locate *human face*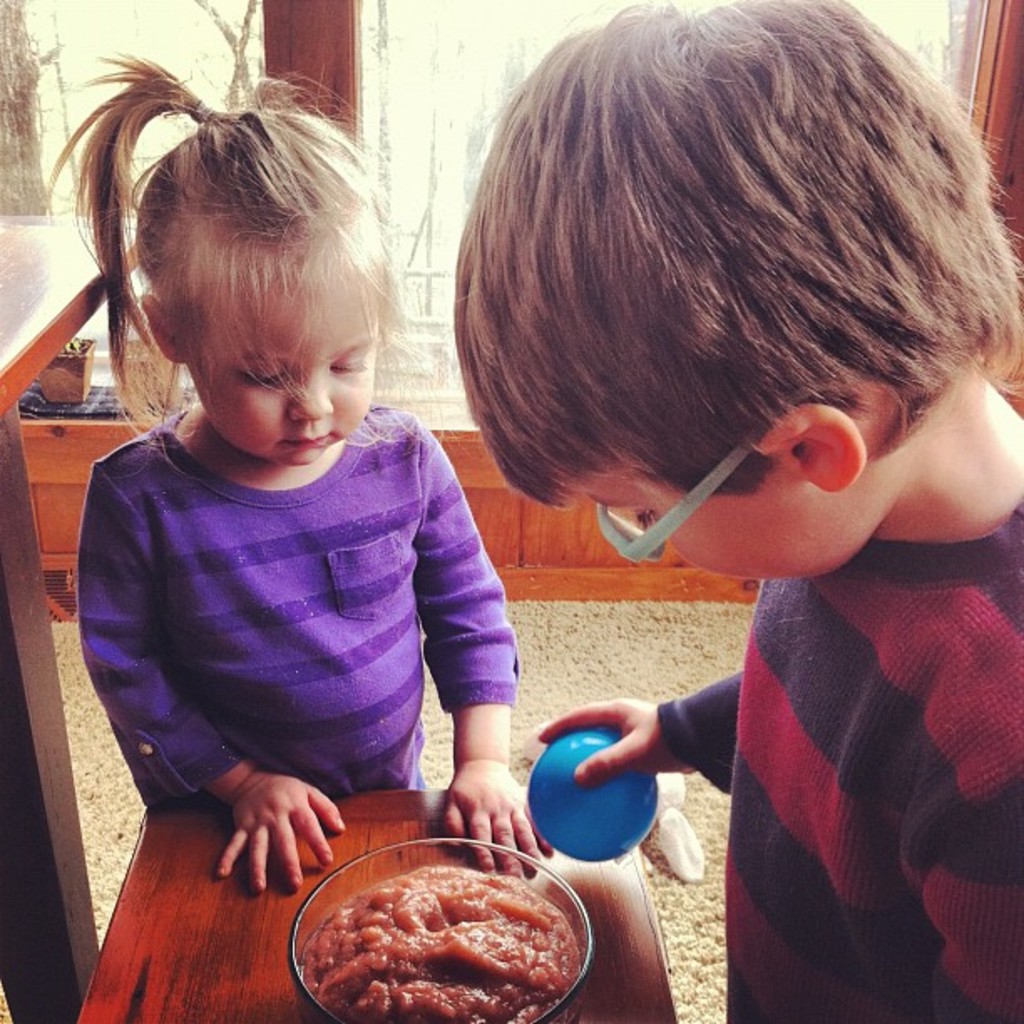
(left=557, top=465, right=857, bottom=587)
